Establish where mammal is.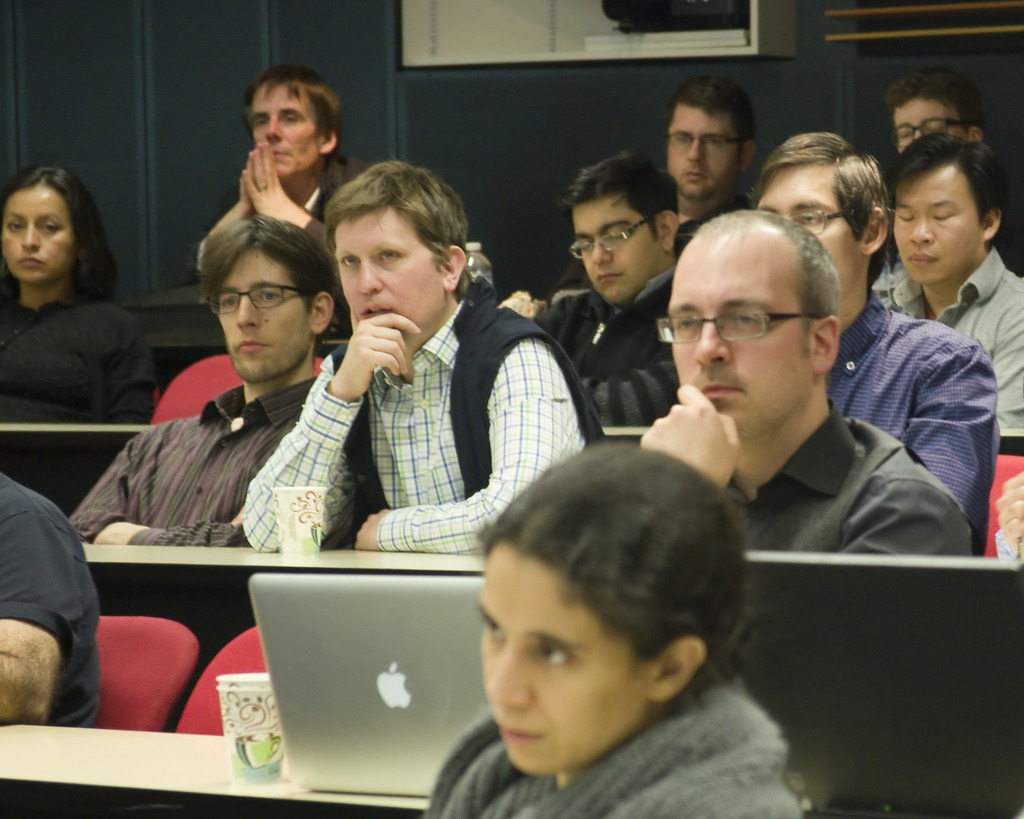
Established at {"x1": 238, "y1": 152, "x2": 607, "y2": 553}.
